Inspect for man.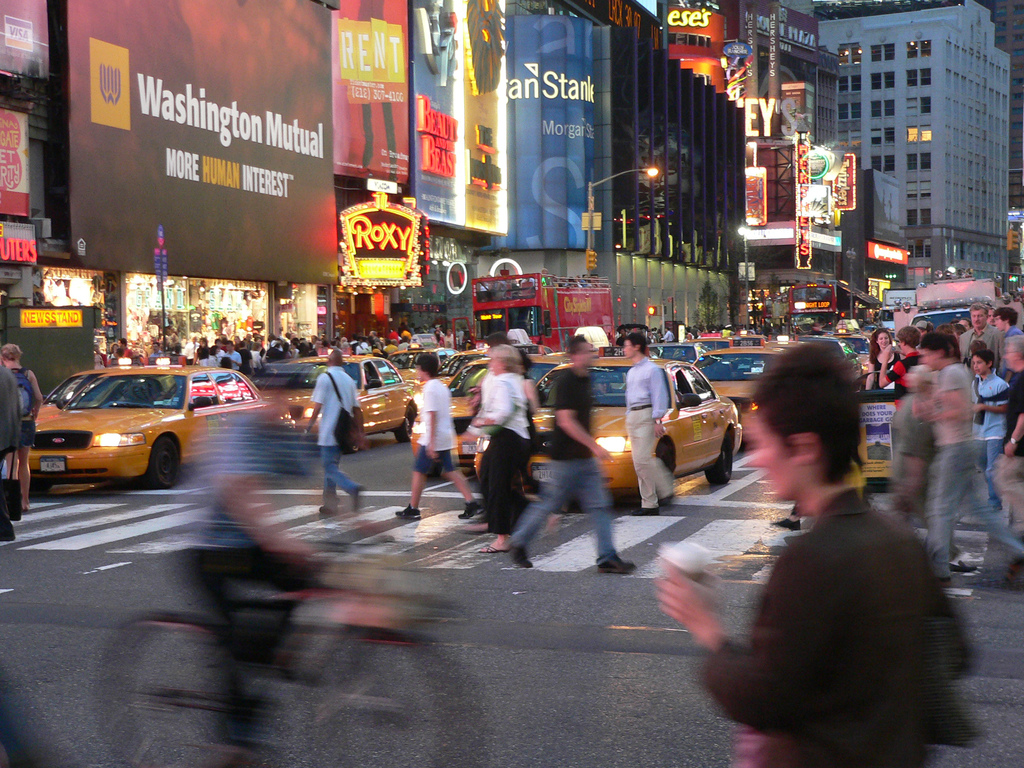
Inspection: {"left": 226, "top": 341, "right": 241, "bottom": 372}.
